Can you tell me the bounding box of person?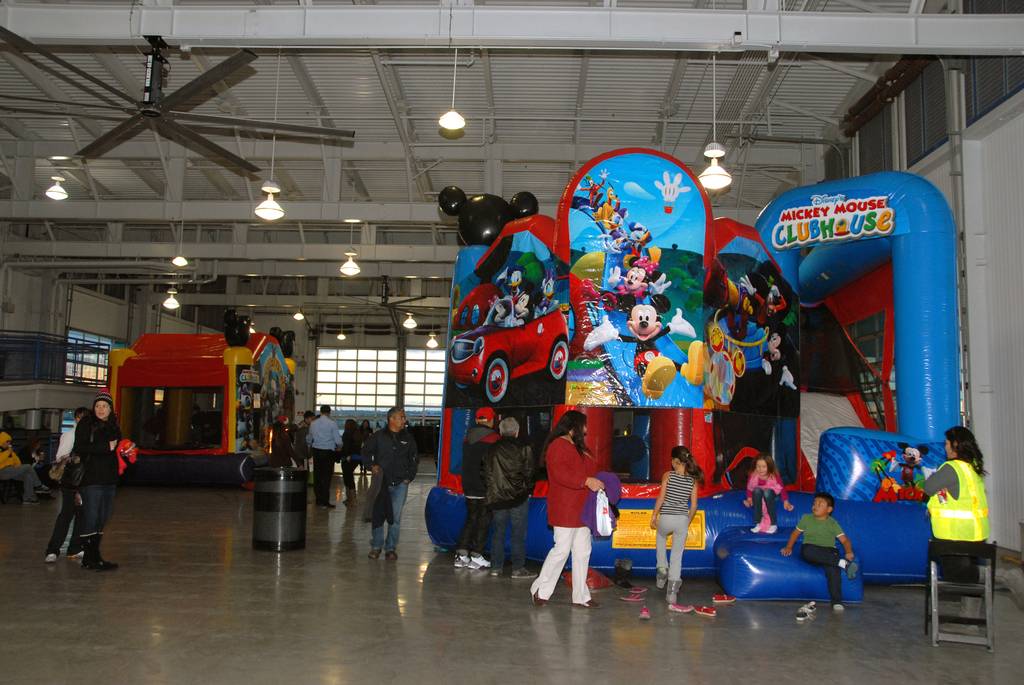
76 397 127 576.
